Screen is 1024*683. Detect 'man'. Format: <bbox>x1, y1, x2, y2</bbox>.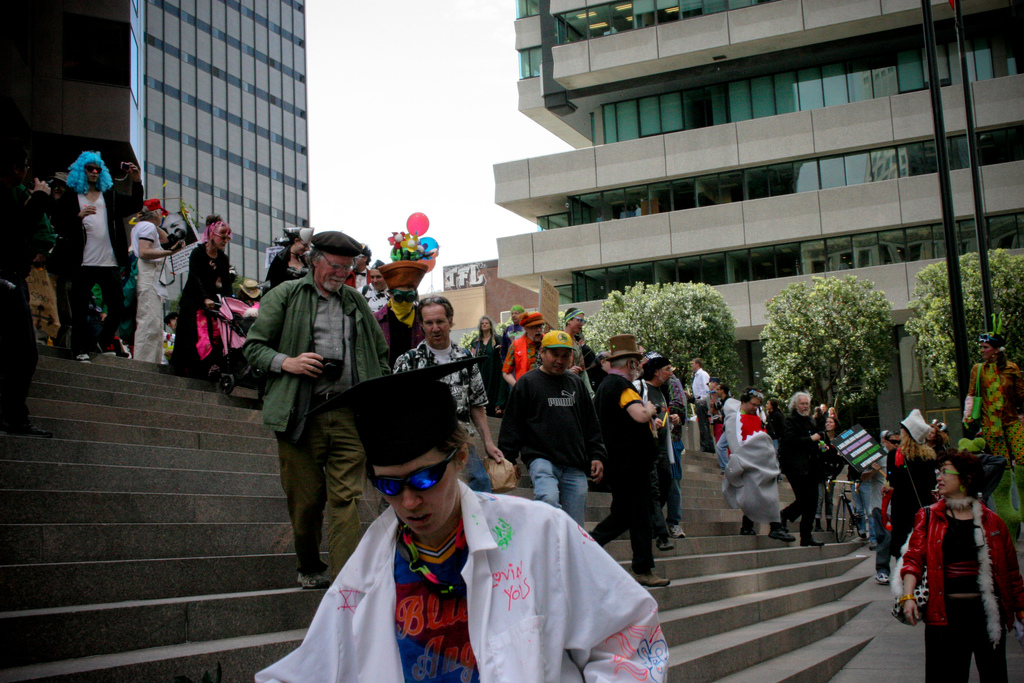
<bbox>391, 294, 506, 493</bbox>.
